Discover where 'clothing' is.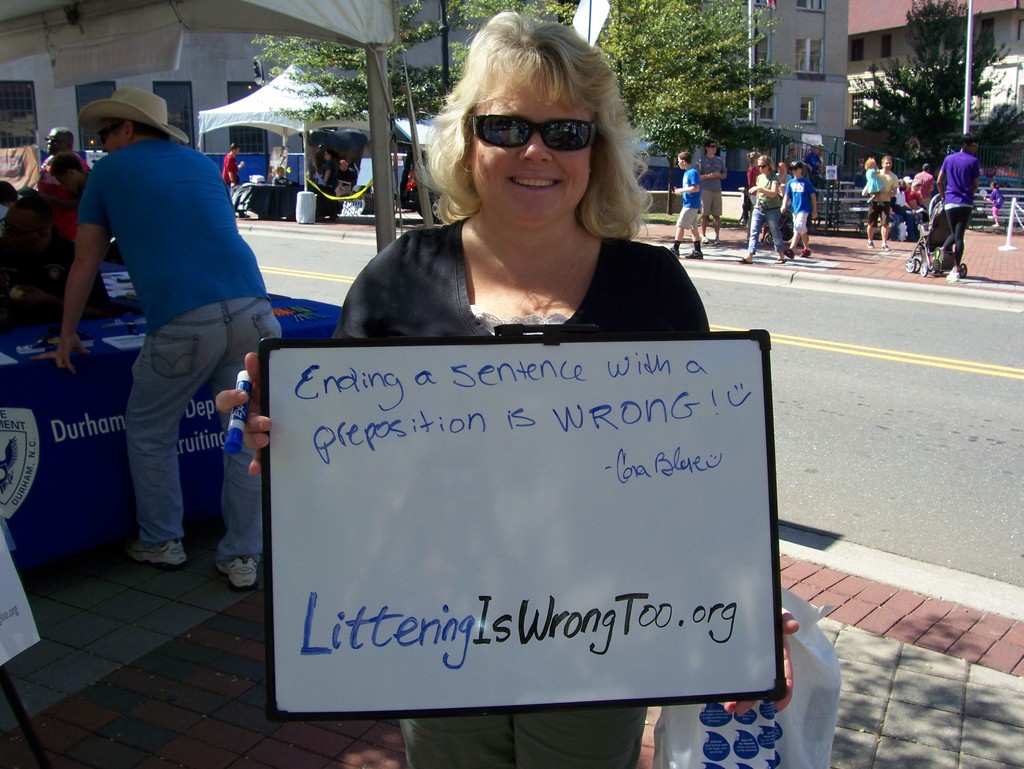
Discovered at 676:164:702:241.
